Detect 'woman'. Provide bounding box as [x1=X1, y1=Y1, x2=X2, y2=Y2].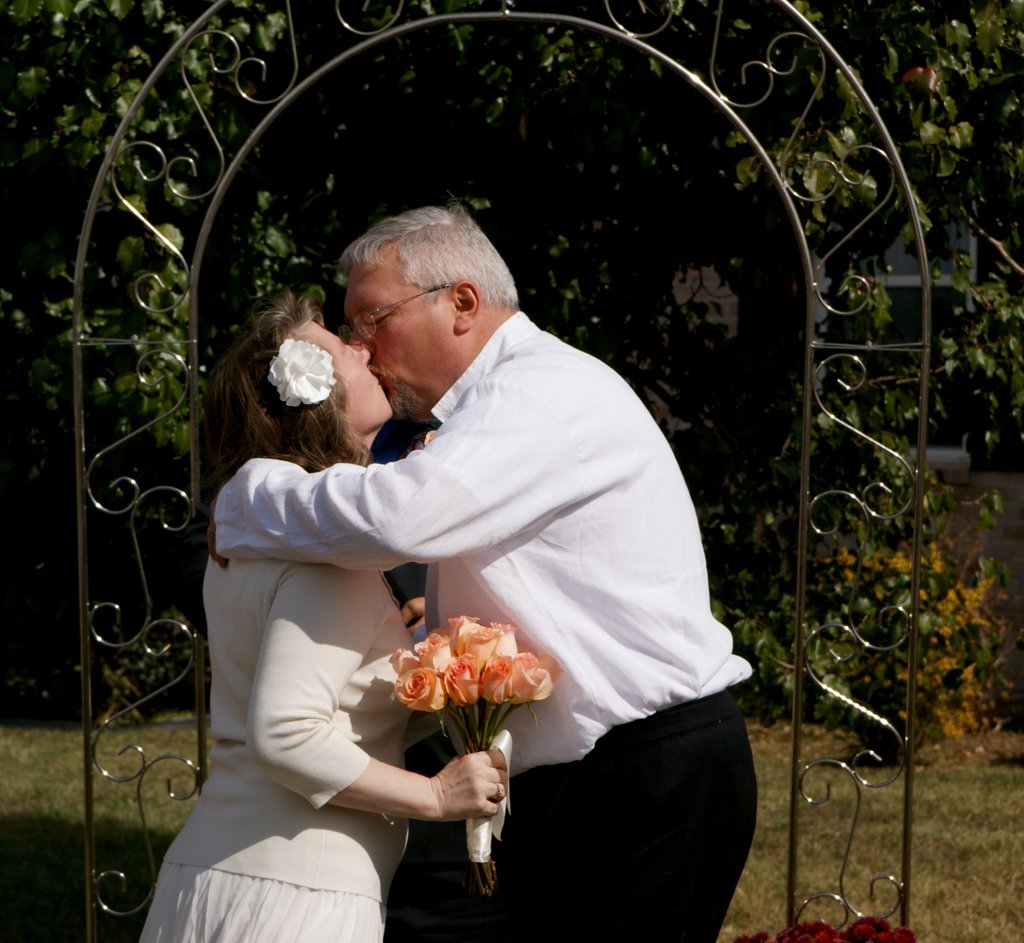
[x1=137, y1=284, x2=506, y2=942].
